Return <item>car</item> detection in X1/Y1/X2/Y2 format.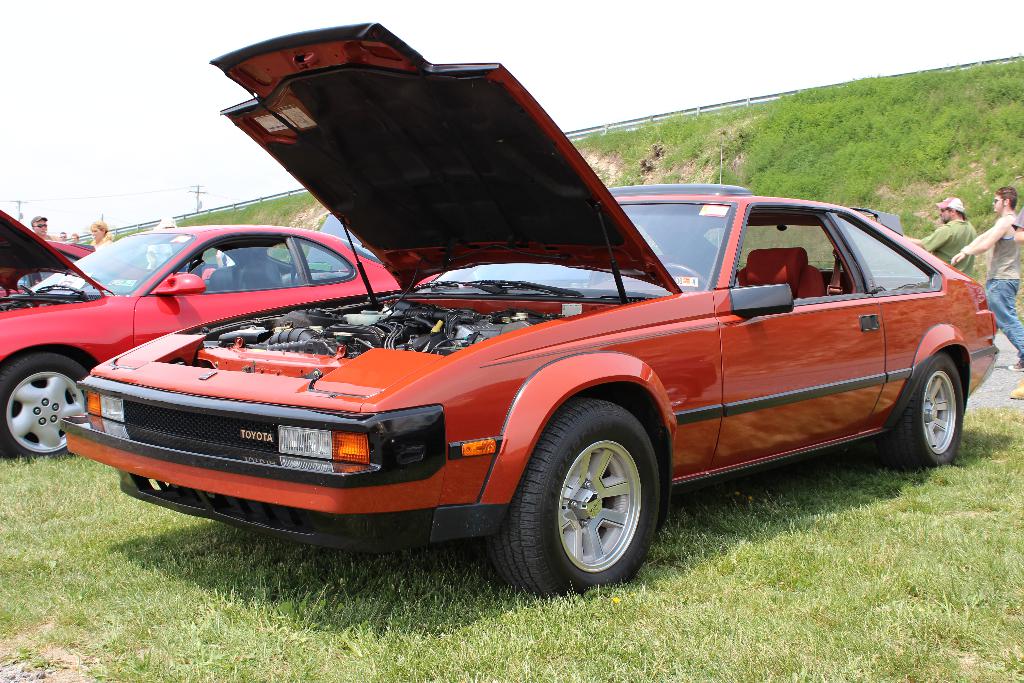
61/22/1003/595.
